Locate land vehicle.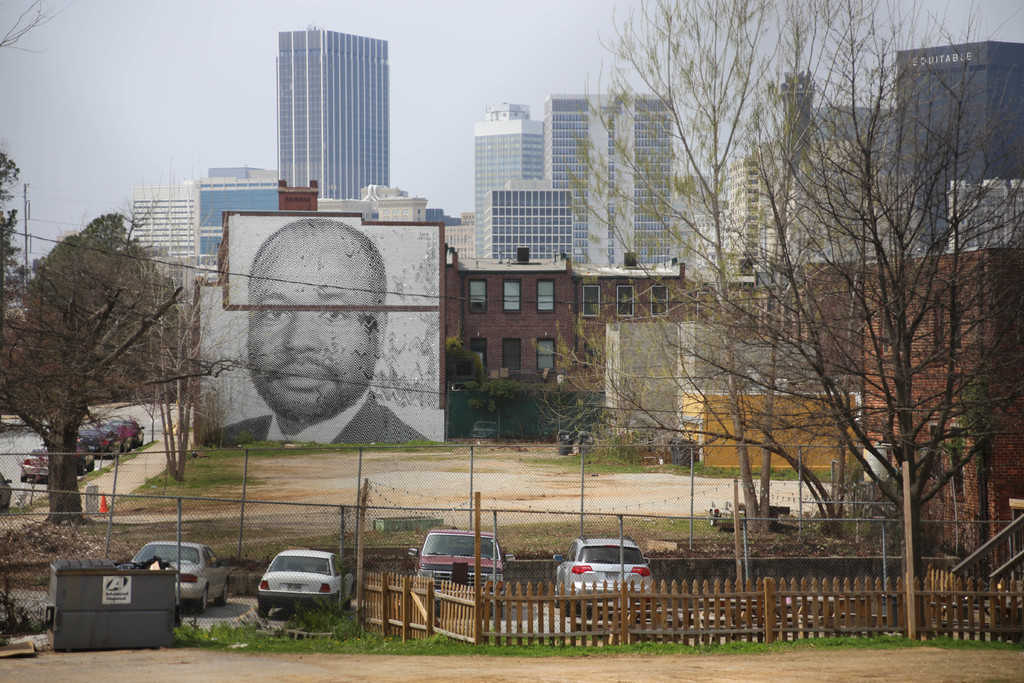
Bounding box: <box>129,537,230,614</box>.
